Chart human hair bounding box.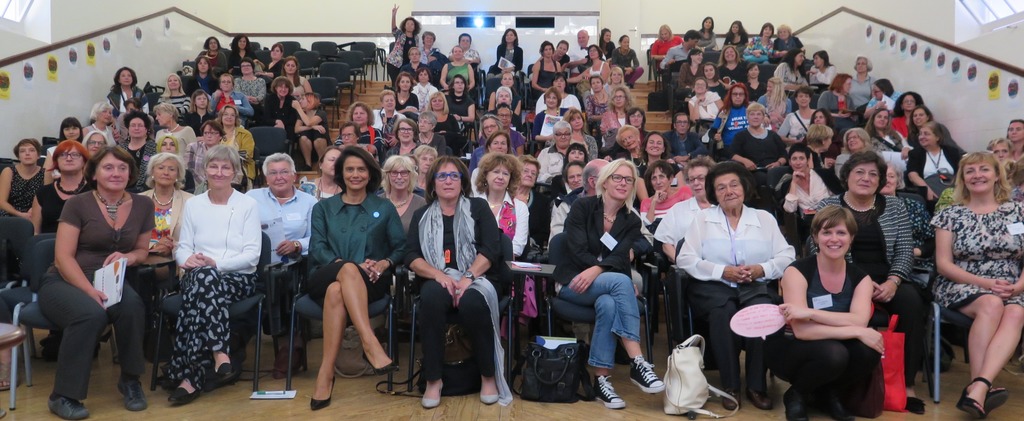
Charted: 989, 135, 1018, 157.
